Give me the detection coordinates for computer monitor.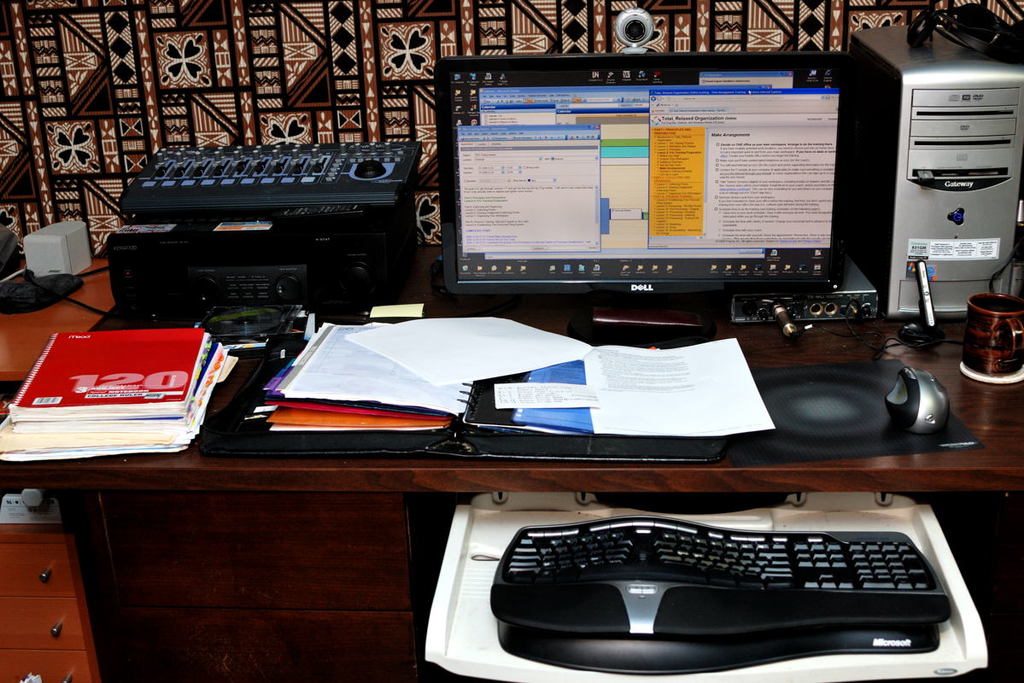
bbox=[442, 51, 902, 354].
